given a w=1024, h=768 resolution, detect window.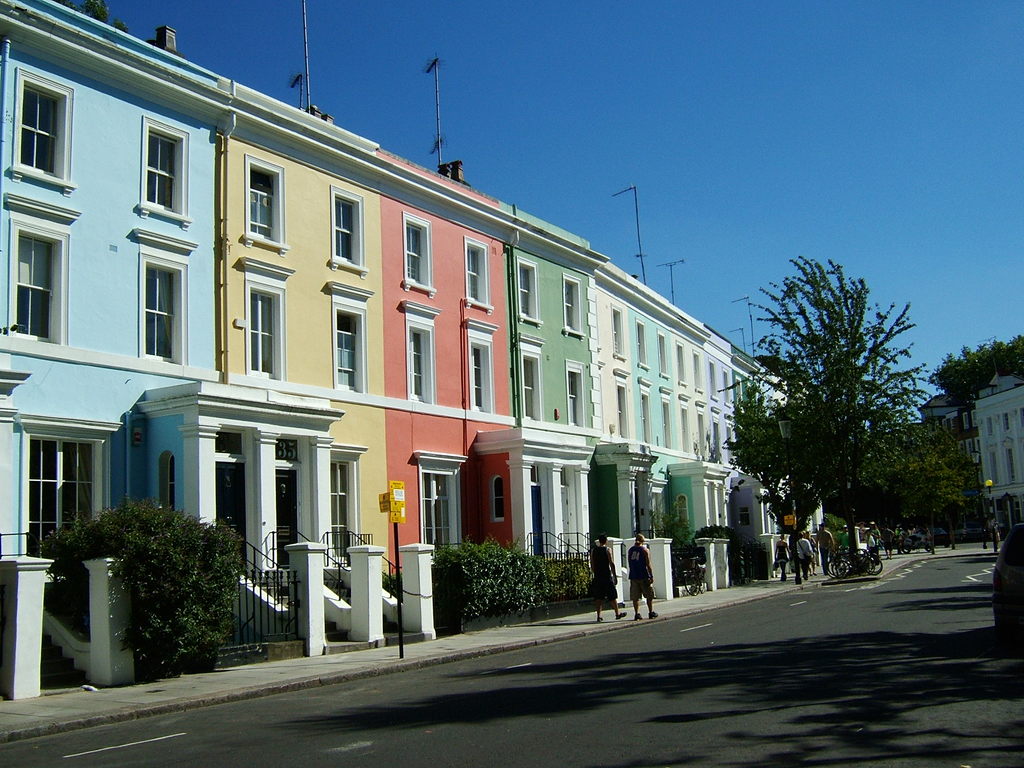
left=659, top=387, right=670, bottom=444.
